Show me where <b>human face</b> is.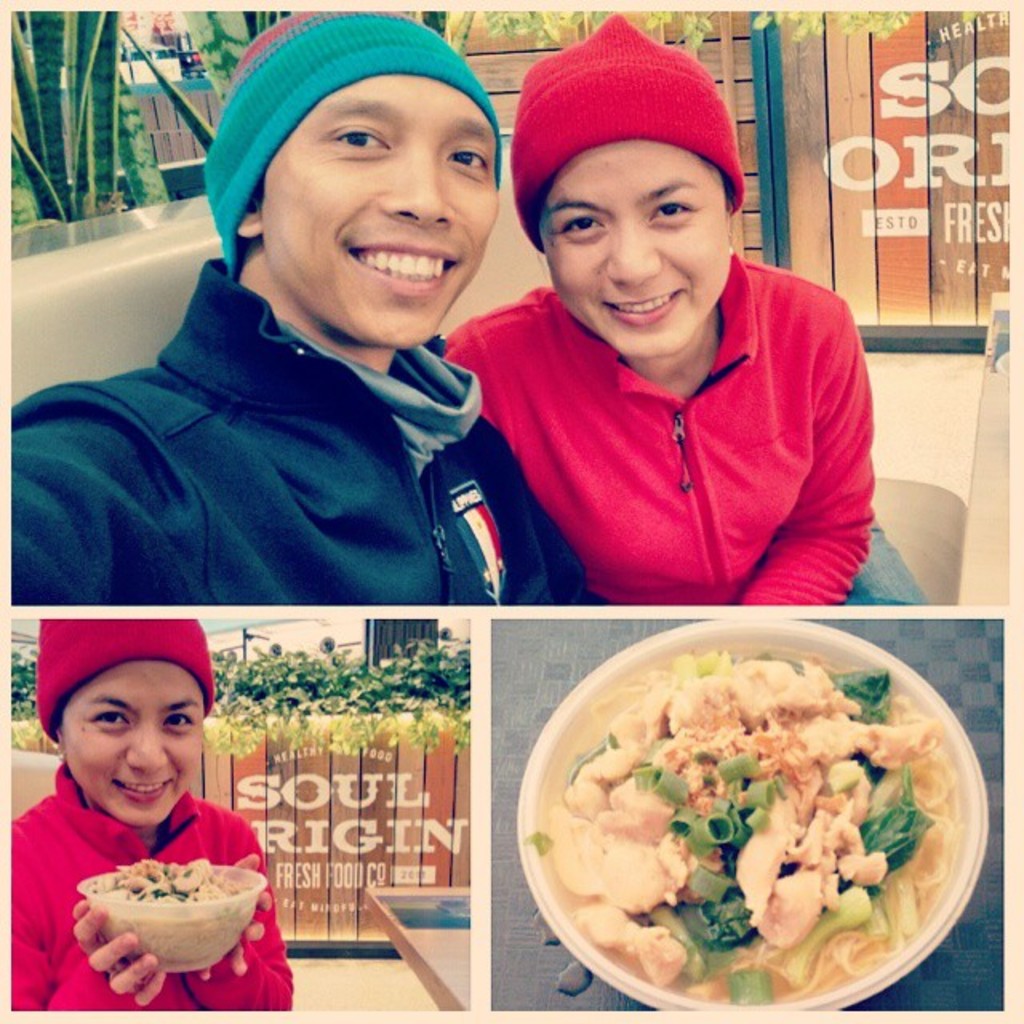
<b>human face</b> is at <region>62, 659, 206, 829</region>.
